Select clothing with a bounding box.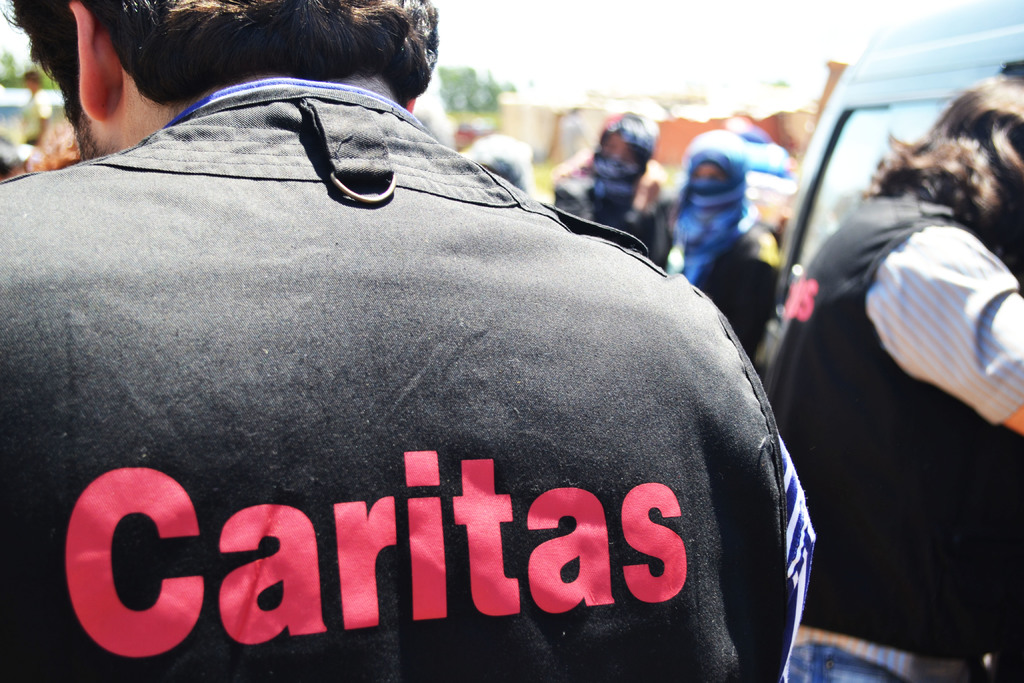
657,204,784,361.
